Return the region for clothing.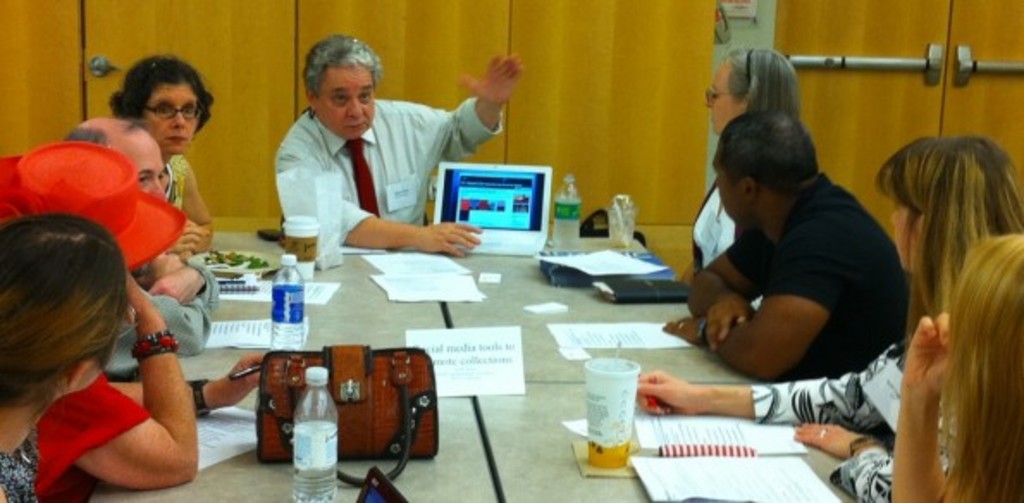
[685, 177, 745, 267].
